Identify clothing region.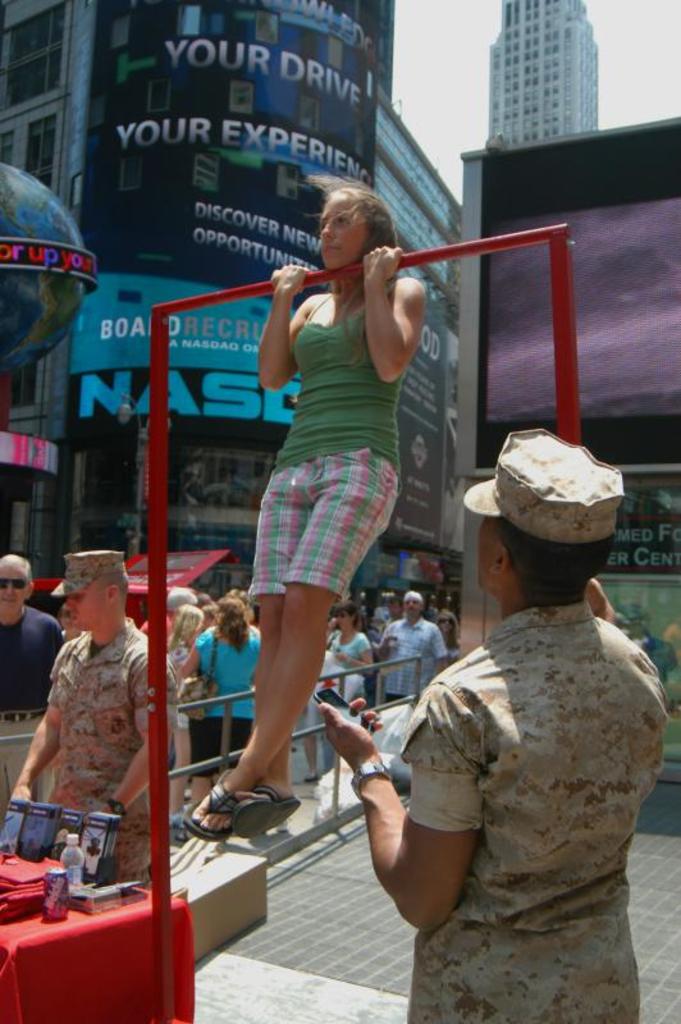
Region: select_region(175, 621, 269, 763).
